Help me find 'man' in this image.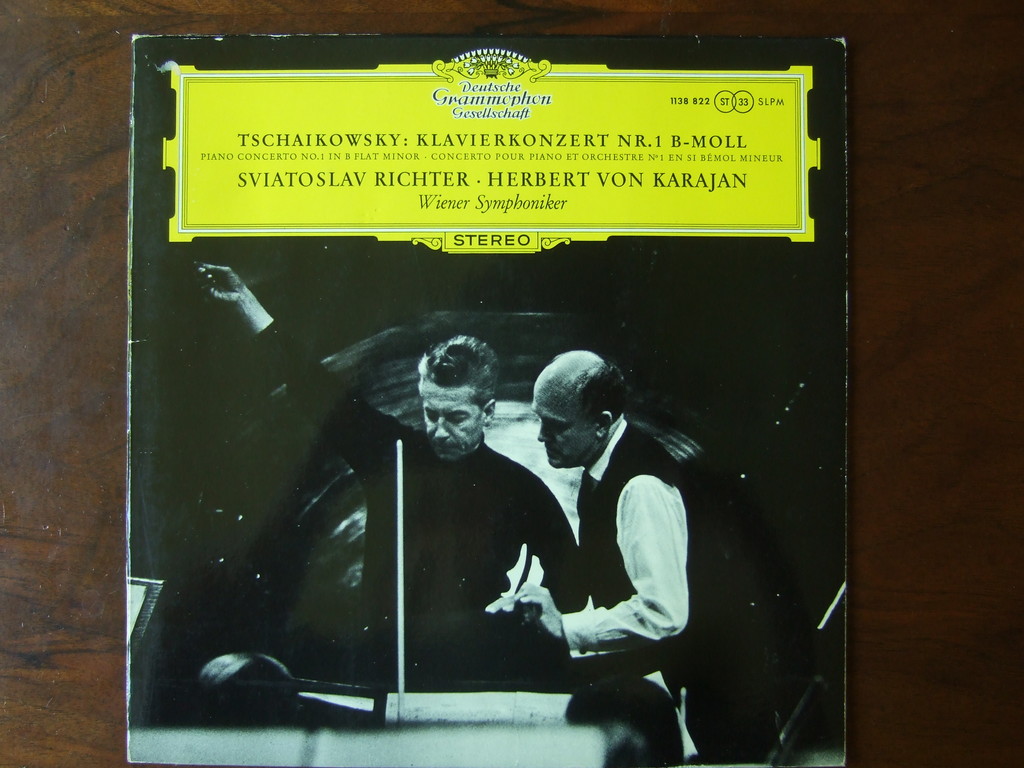
Found it: [516,350,774,765].
